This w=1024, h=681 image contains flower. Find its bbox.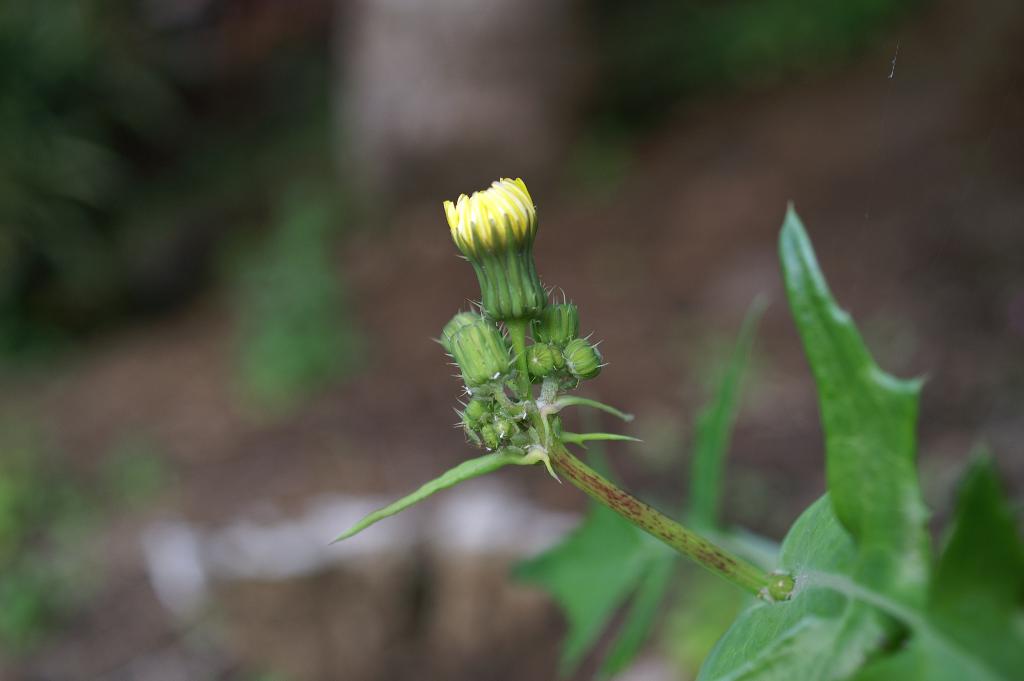
(x1=435, y1=169, x2=552, y2=337).
